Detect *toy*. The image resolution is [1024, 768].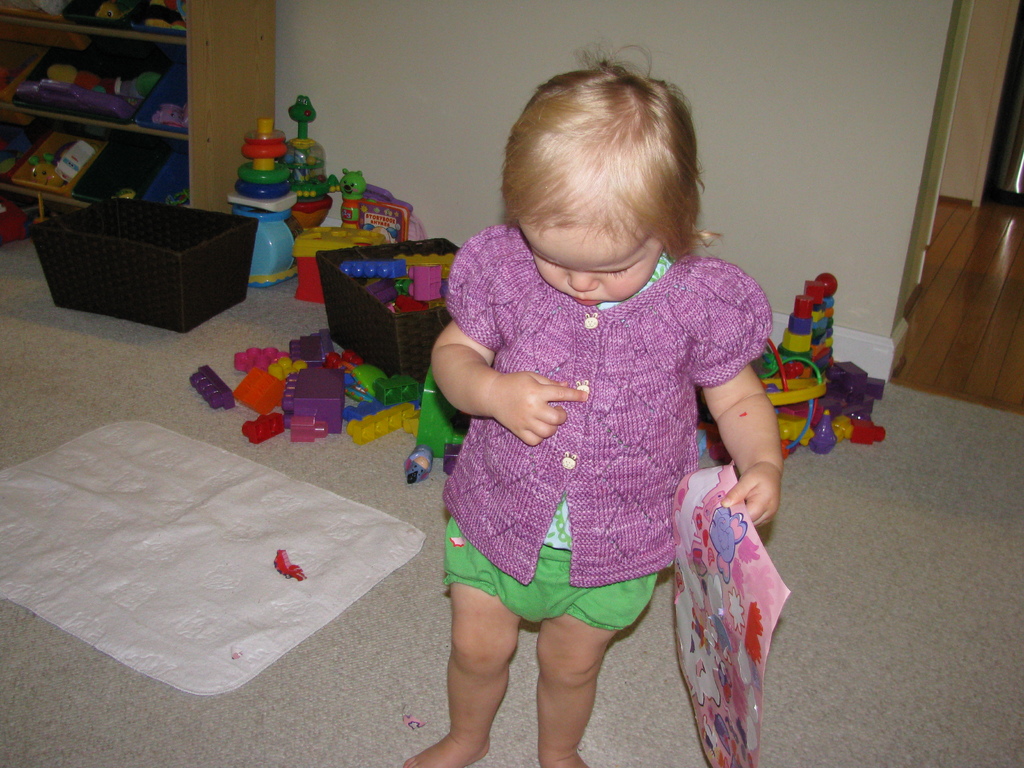
region(415, 371, 471, 462).
